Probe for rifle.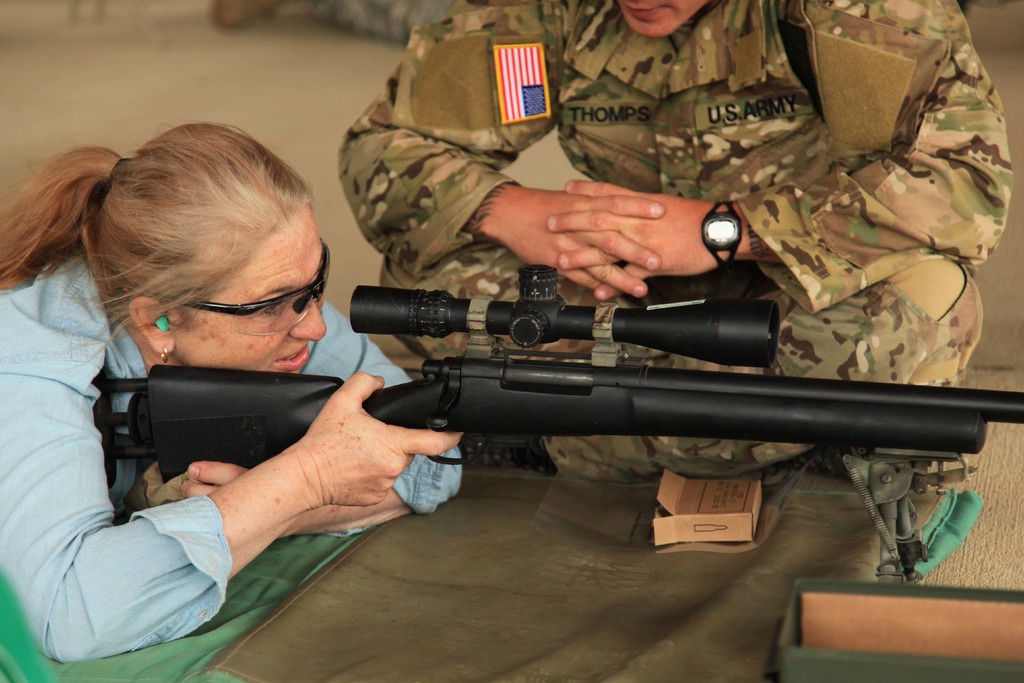
Probe result: detection(100, 266, 1023, 477).
